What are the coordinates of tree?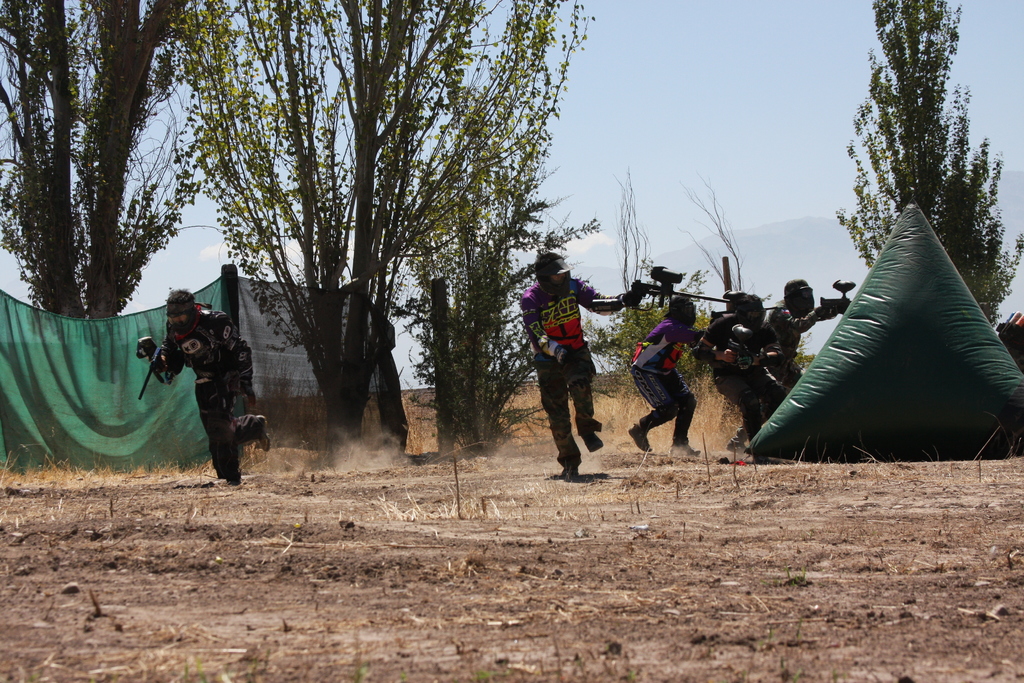
crop(832, 0, 1023, 329).
